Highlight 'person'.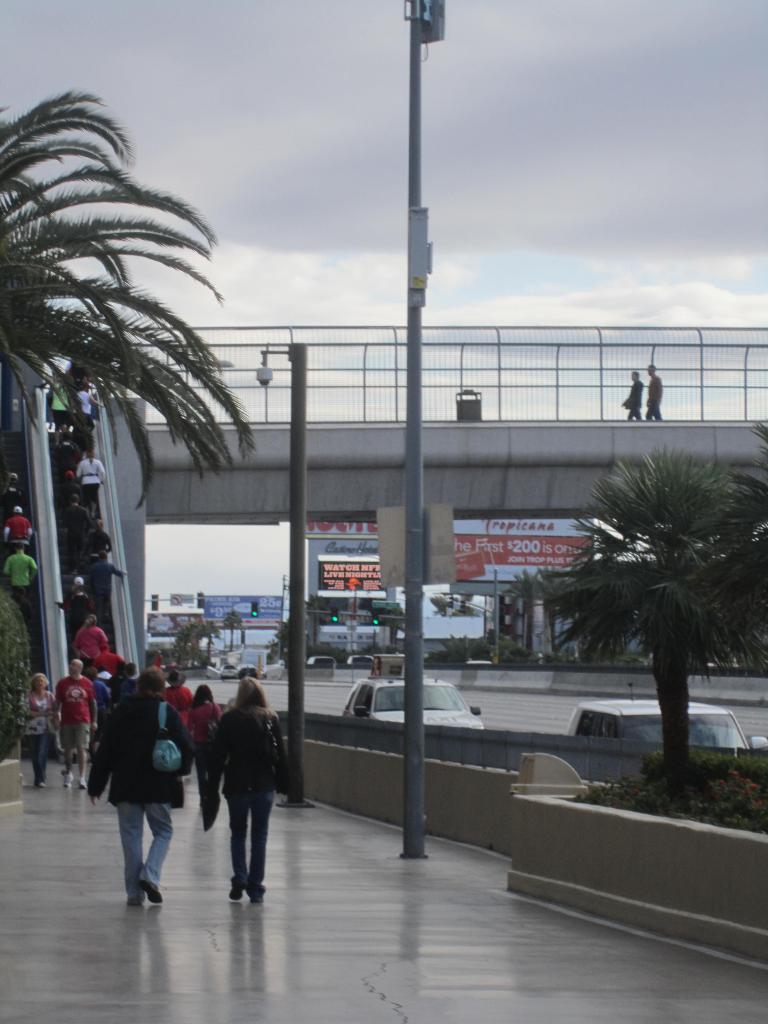
Highlighted region: x1=207, y1=659, x2=287, y2=900.
